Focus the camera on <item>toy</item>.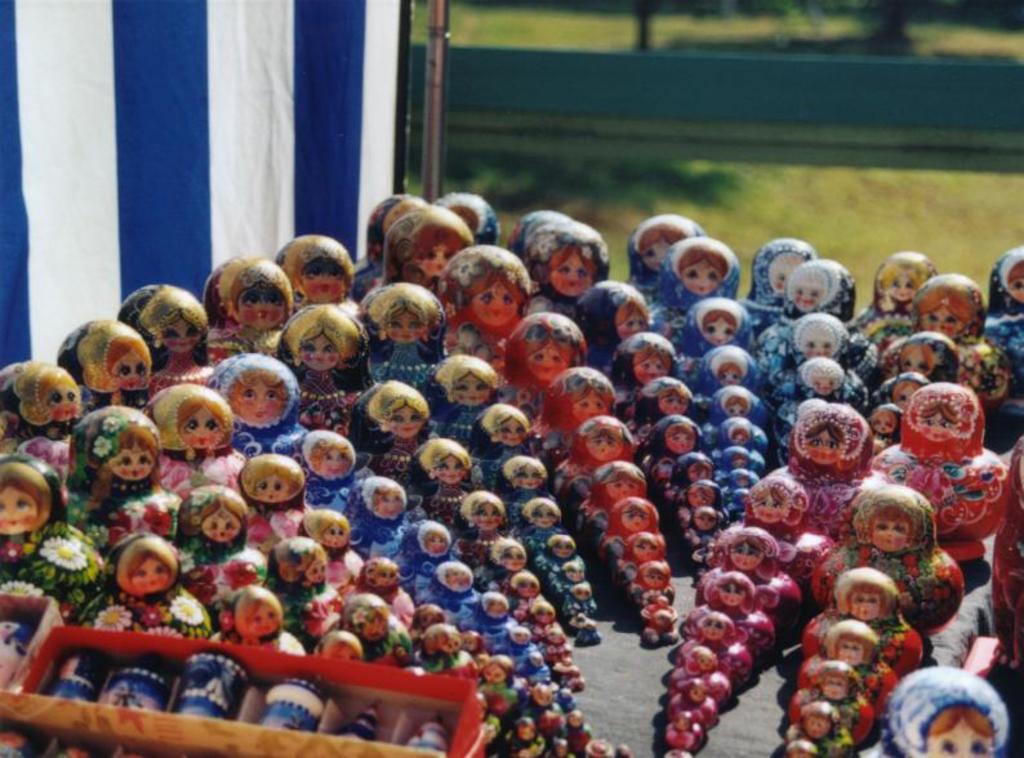
Focus region: rect(406, 599, 446, 646).
